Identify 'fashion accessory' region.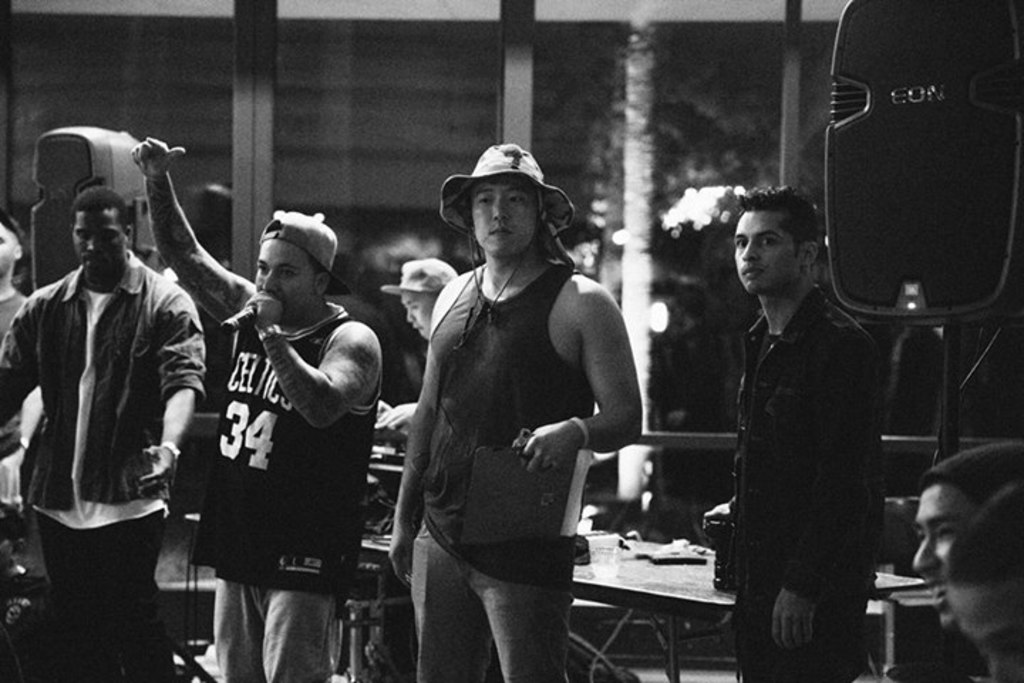
Region: 256/205/354/296.
